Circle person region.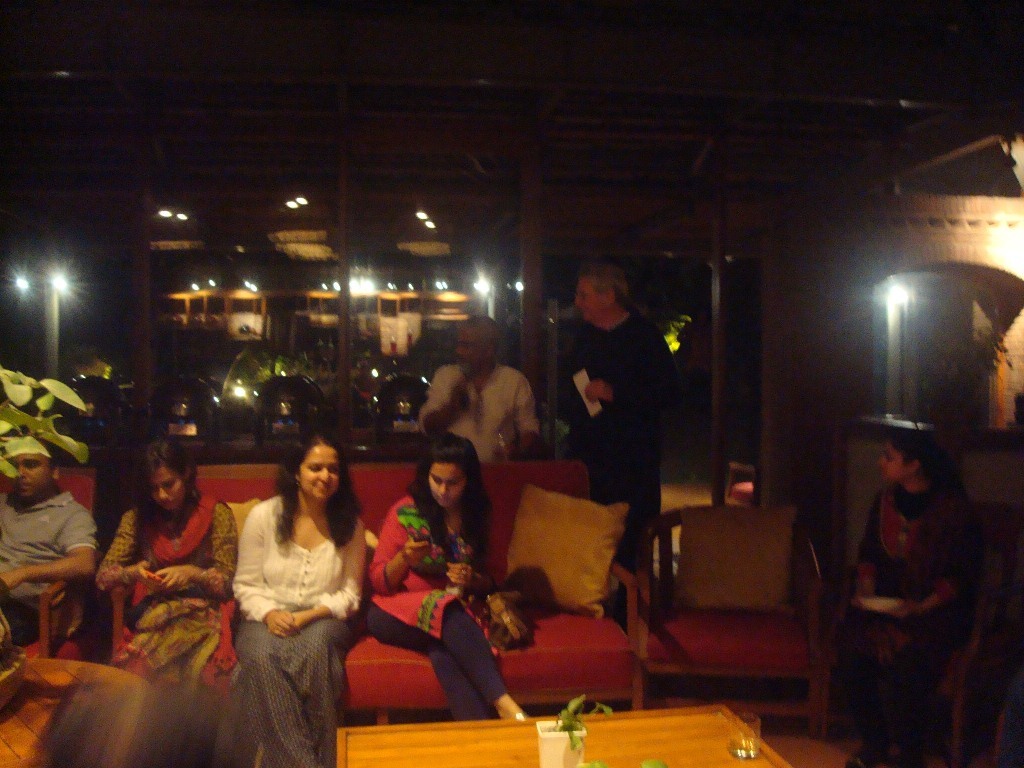
Region: detection(229, 428, 377, 767).
